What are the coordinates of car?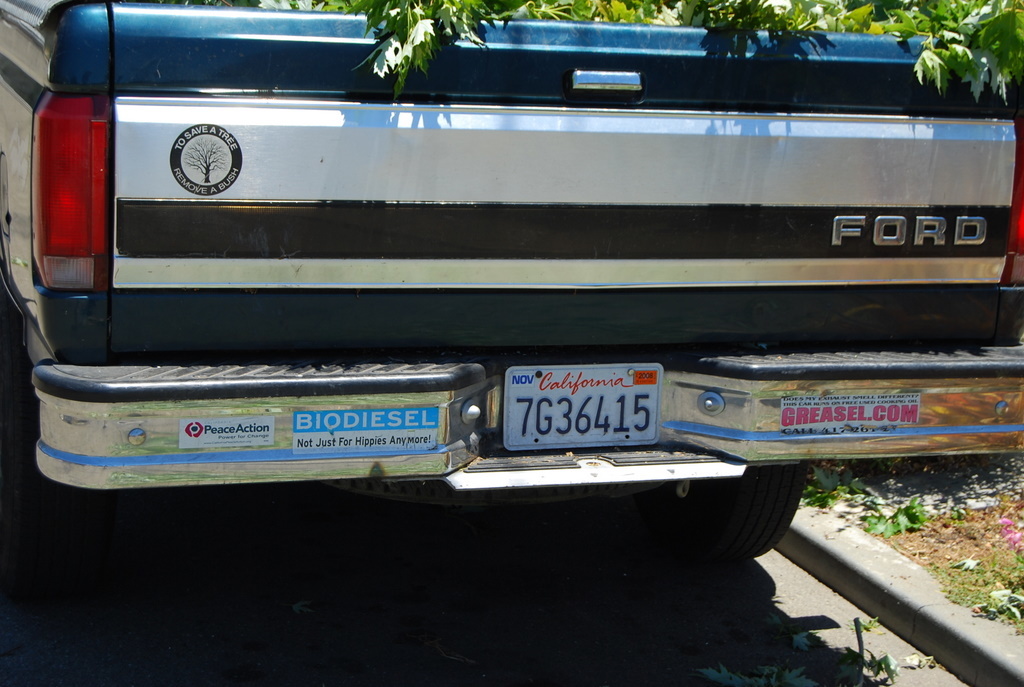
<bbox>0, 0, 1023, 489</bbox>.
